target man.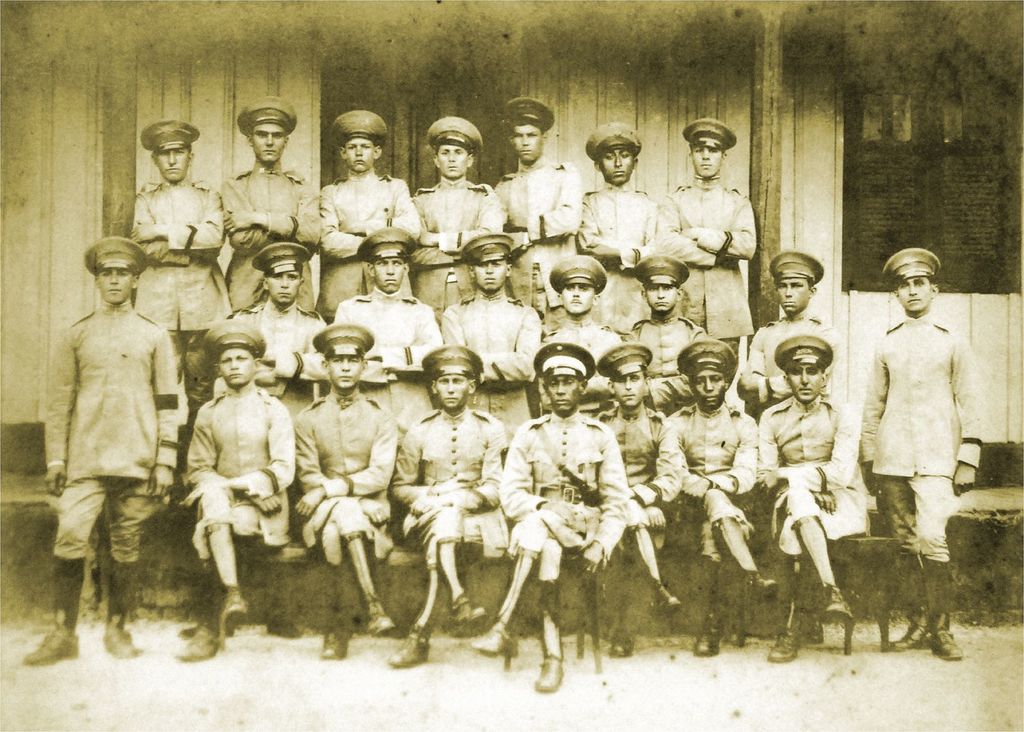
Target region: [left=231, top=246, right=333, bottom=416].
